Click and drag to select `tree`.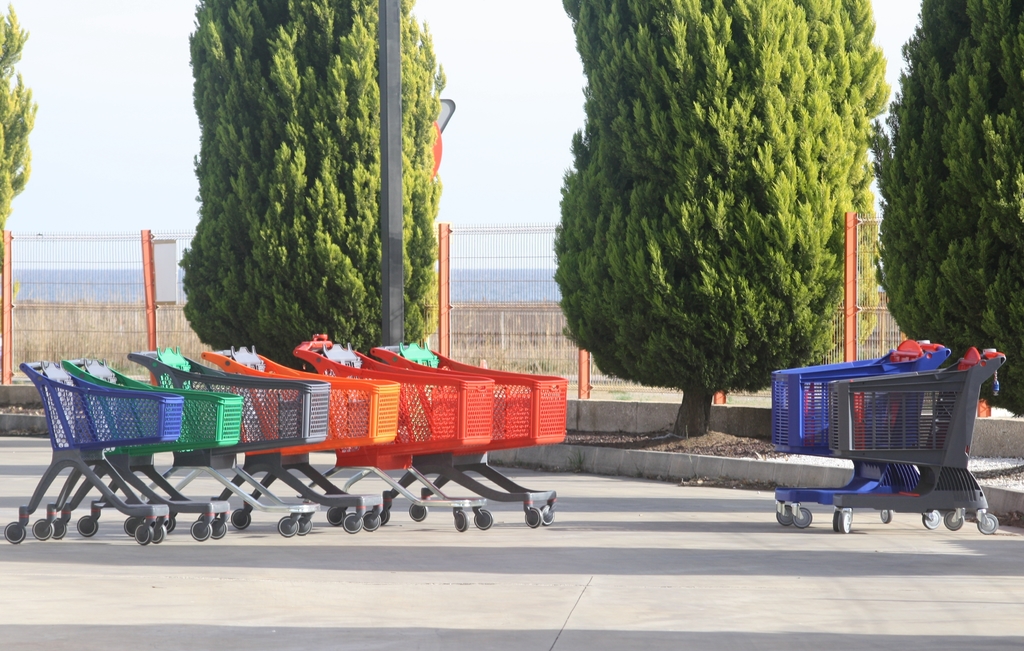
Selection: box=[180, 0, 448, 374].
